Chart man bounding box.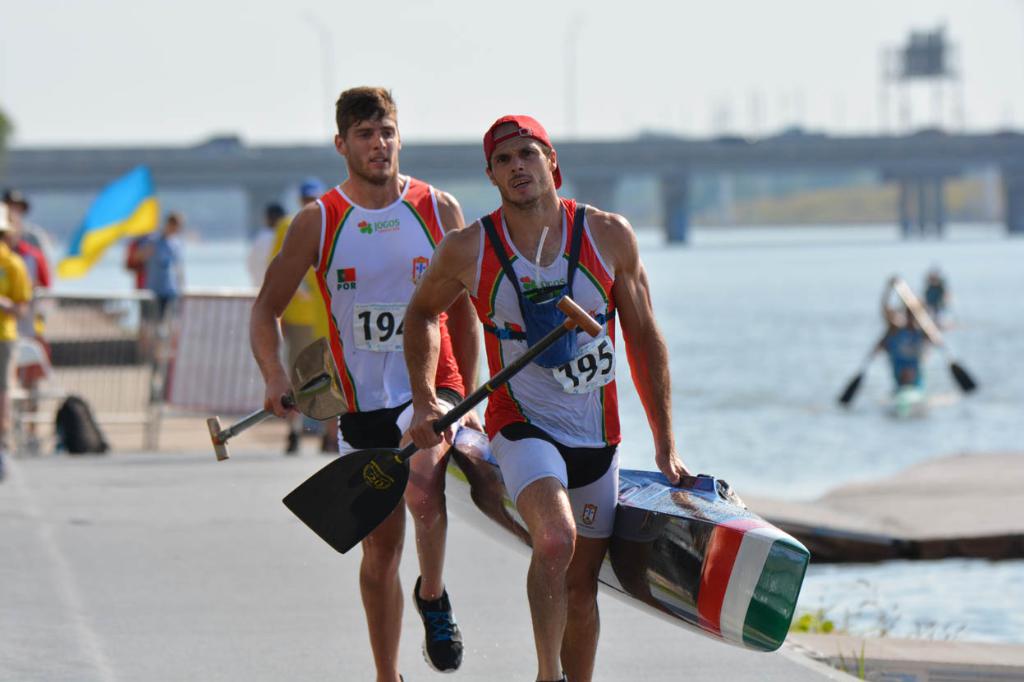
Charted: 409/112/694/681.
